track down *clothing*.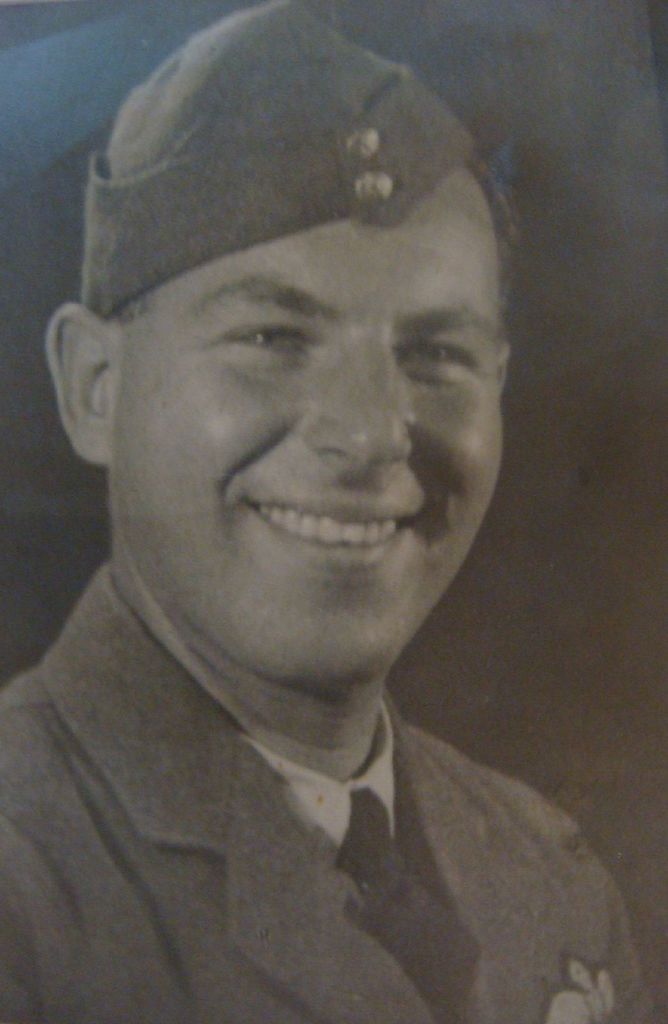
Tracked to box(0, 553, 665, 1023).
